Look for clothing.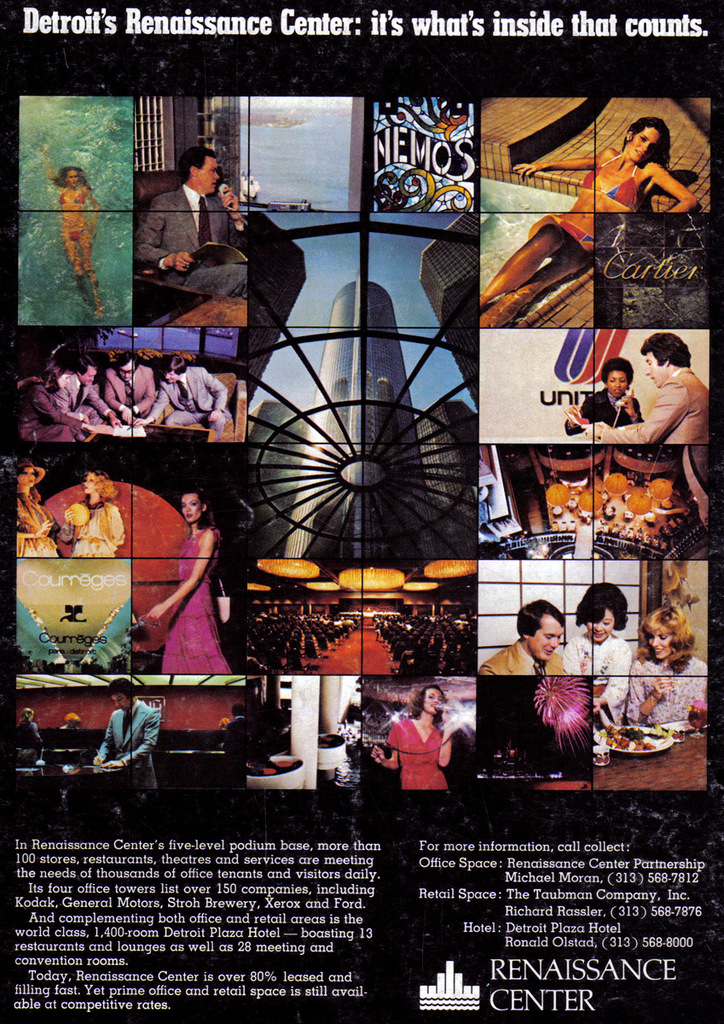
Found: l=158, t=521, r=234, b=681.
